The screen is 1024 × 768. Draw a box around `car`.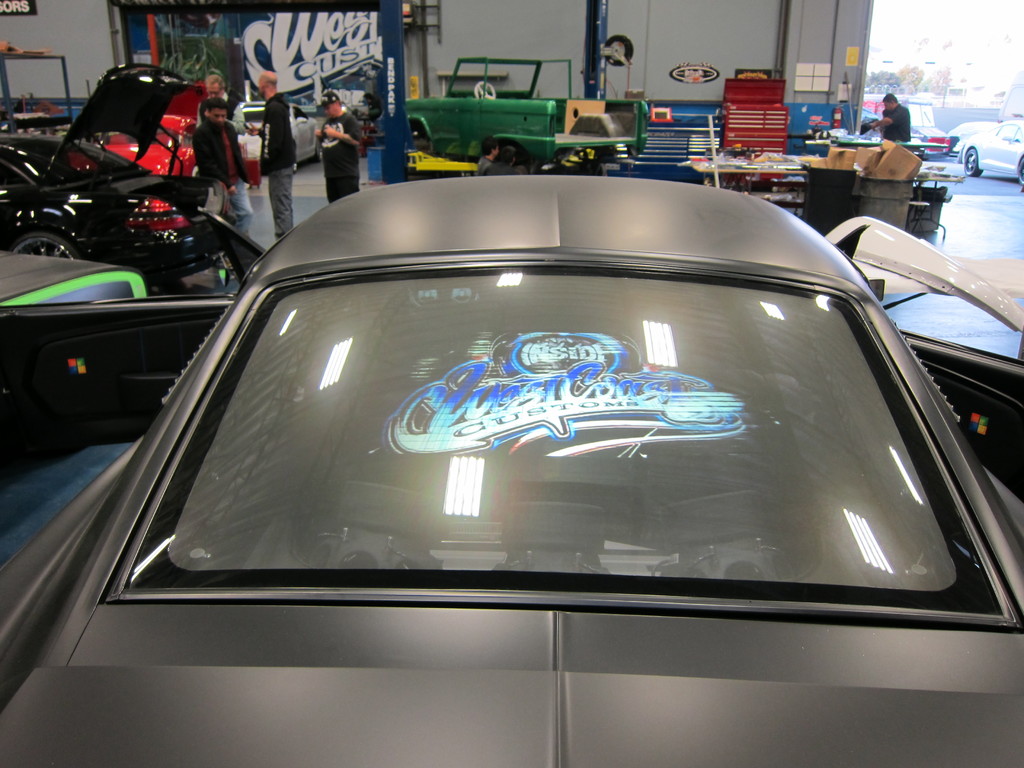
[left=961, top=118, right=1023, bottom=192].
